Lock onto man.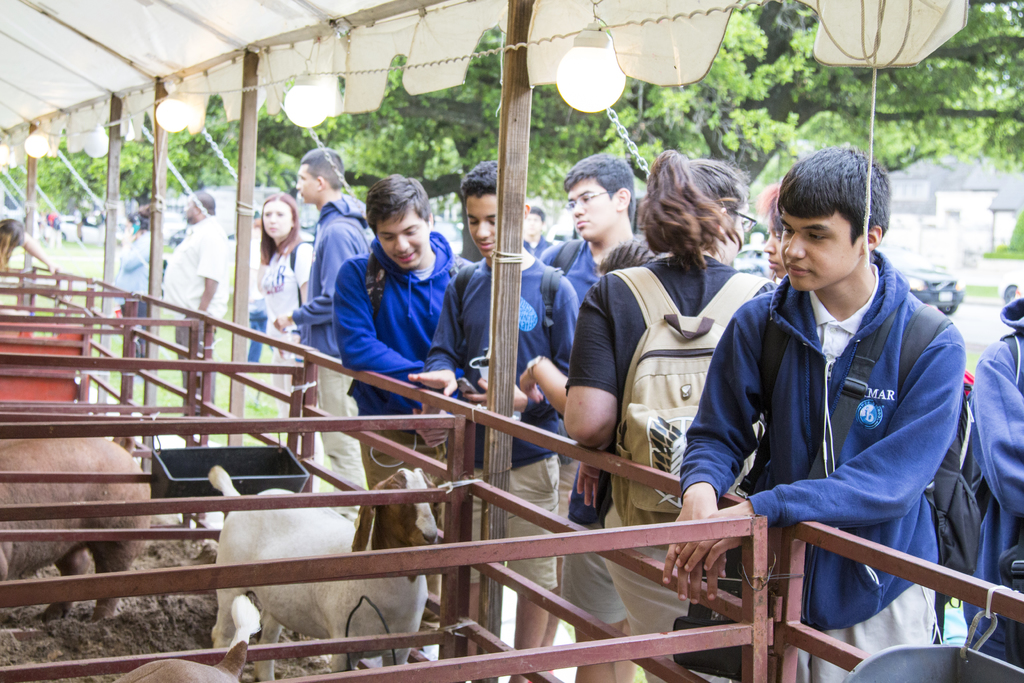
Locked: {"x1": 108, "y1": 201, "x2": 153, "y2": 386}.
